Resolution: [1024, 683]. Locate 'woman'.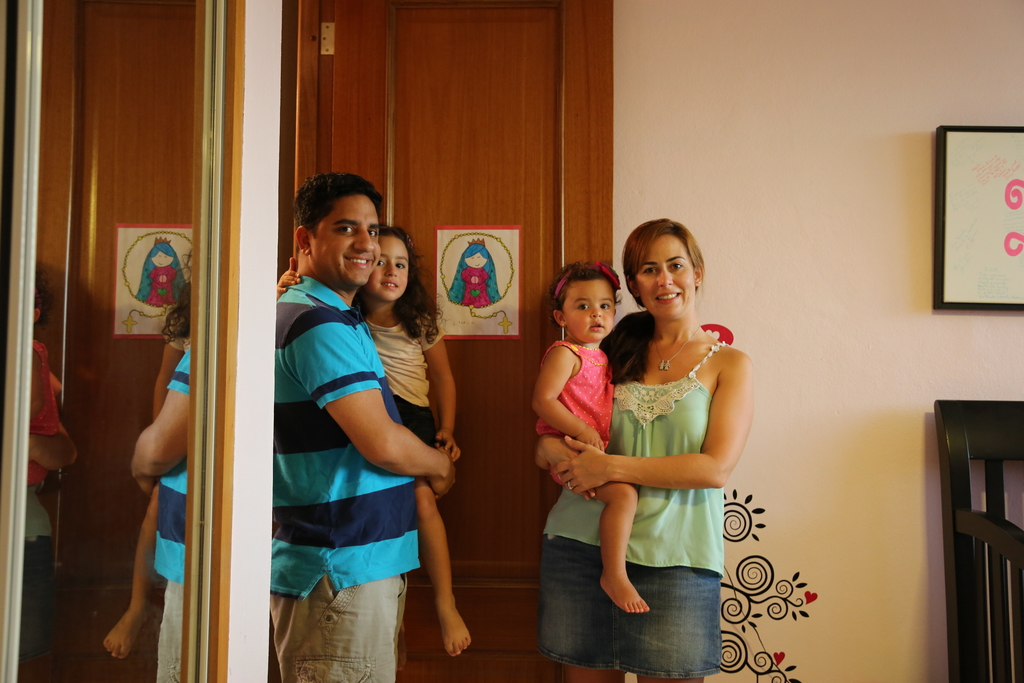
box=[541, 218, 764, 682].
